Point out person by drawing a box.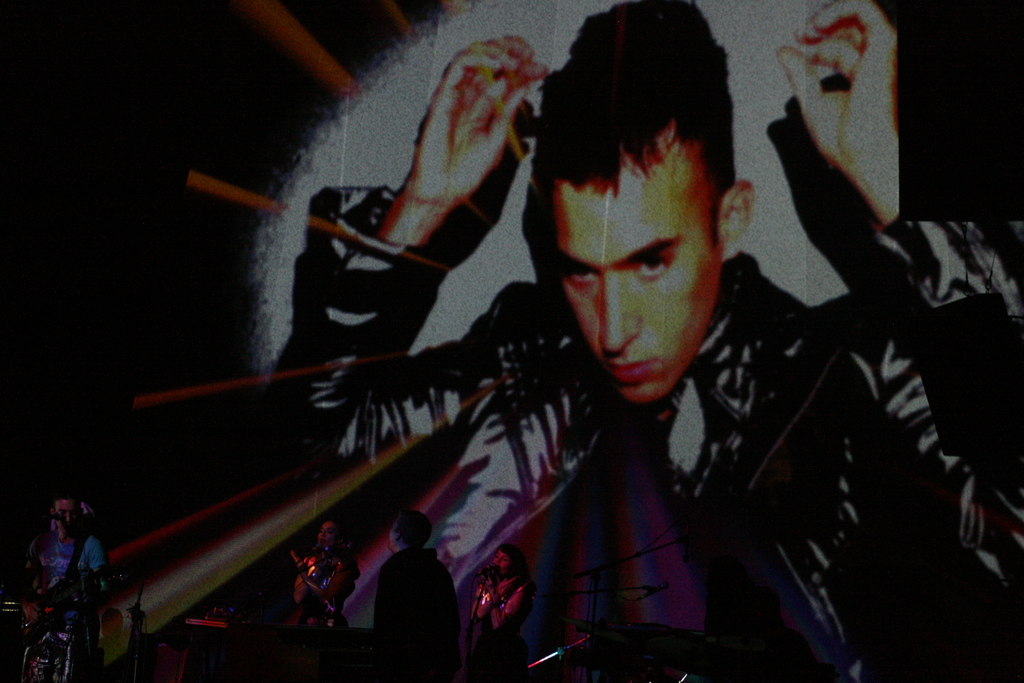
box(464, 546, 540, 682).
